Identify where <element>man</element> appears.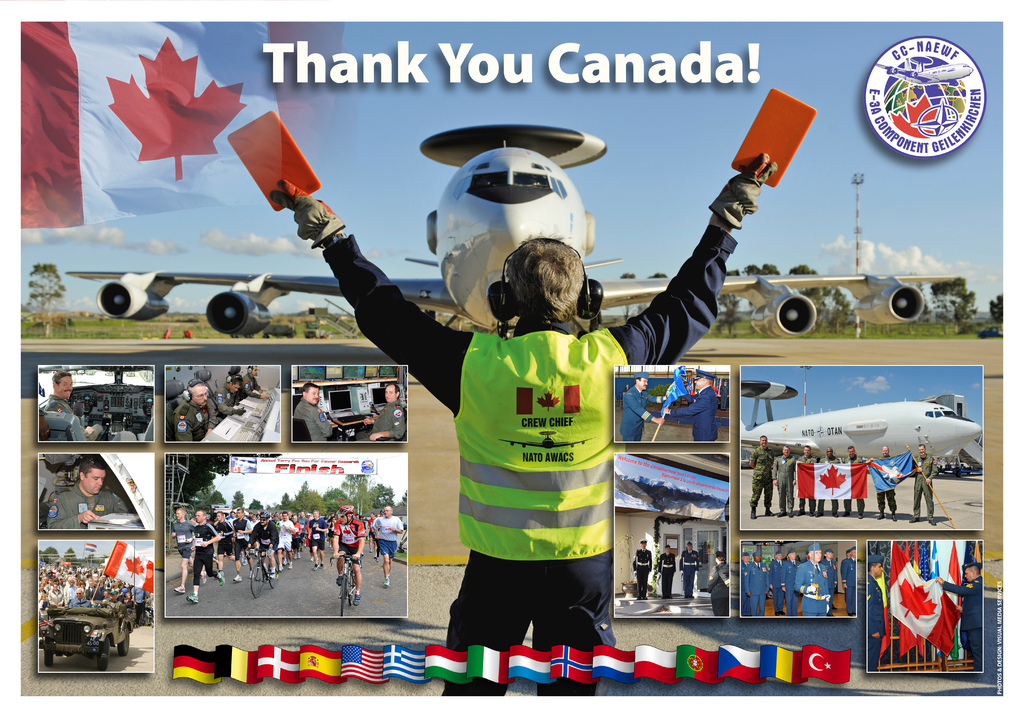
Appears at box(744, 551, 767, 614).
